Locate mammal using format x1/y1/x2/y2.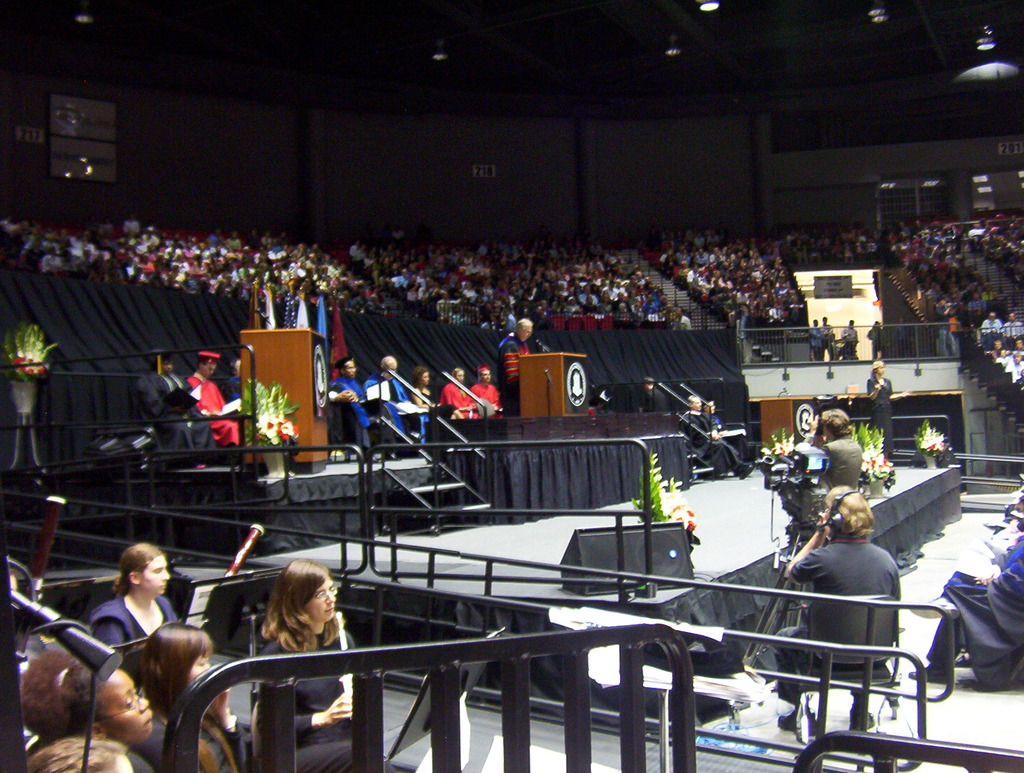
16/653/159/772.
